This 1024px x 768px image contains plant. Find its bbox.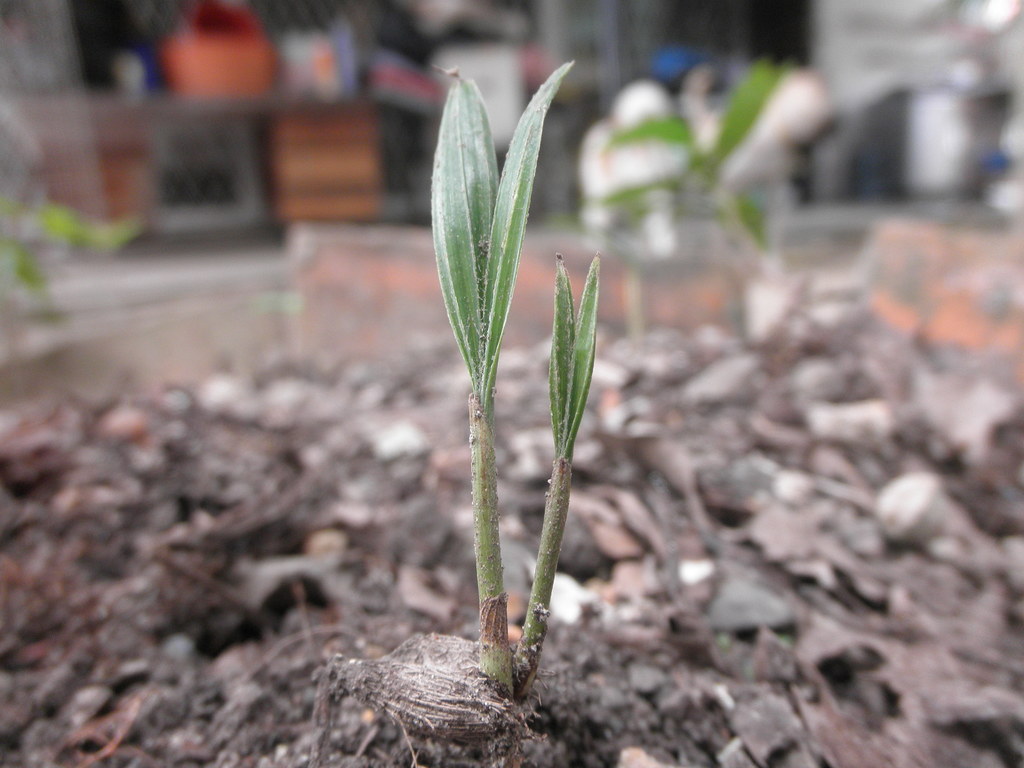
crop(431, 54, 659, 739).
